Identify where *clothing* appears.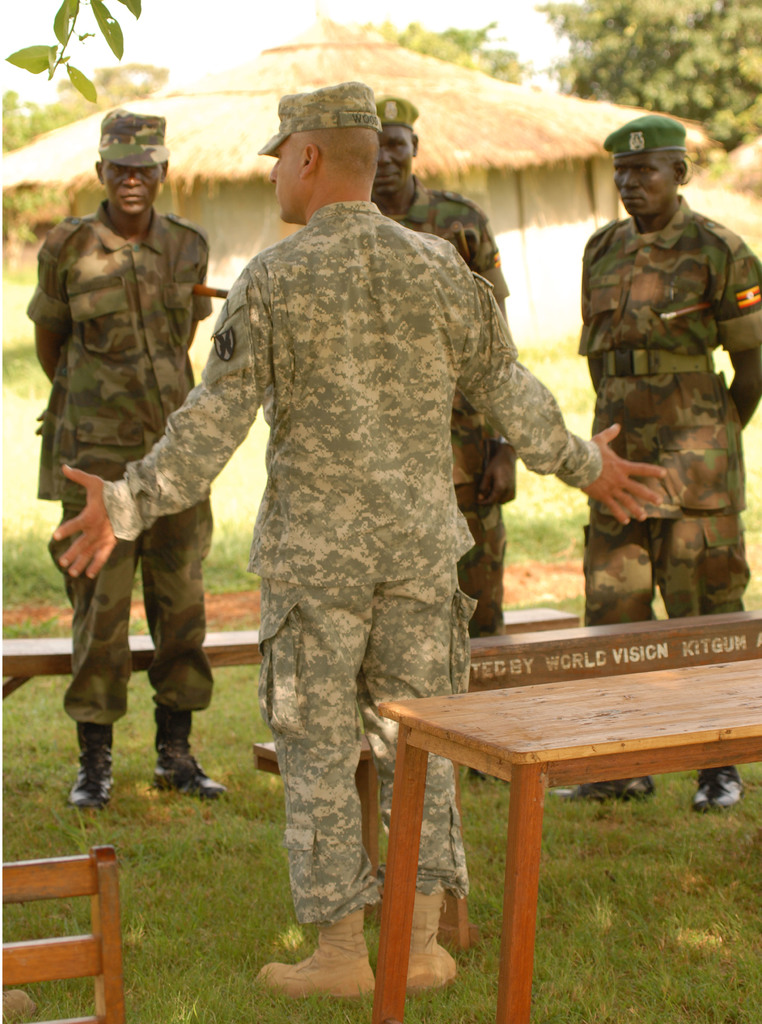
Appears at bbox(21, 220, 210, 732).
